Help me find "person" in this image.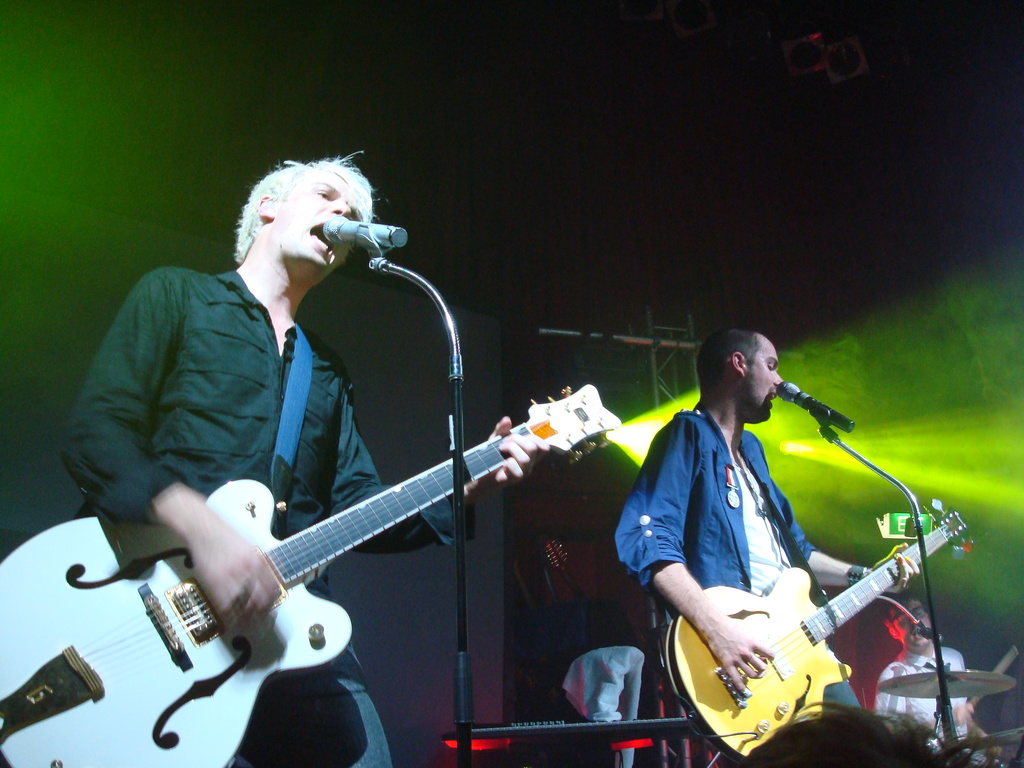
Found it: {"x1": 614, "y1": 325, "x2": 918, "y2": 767}.
